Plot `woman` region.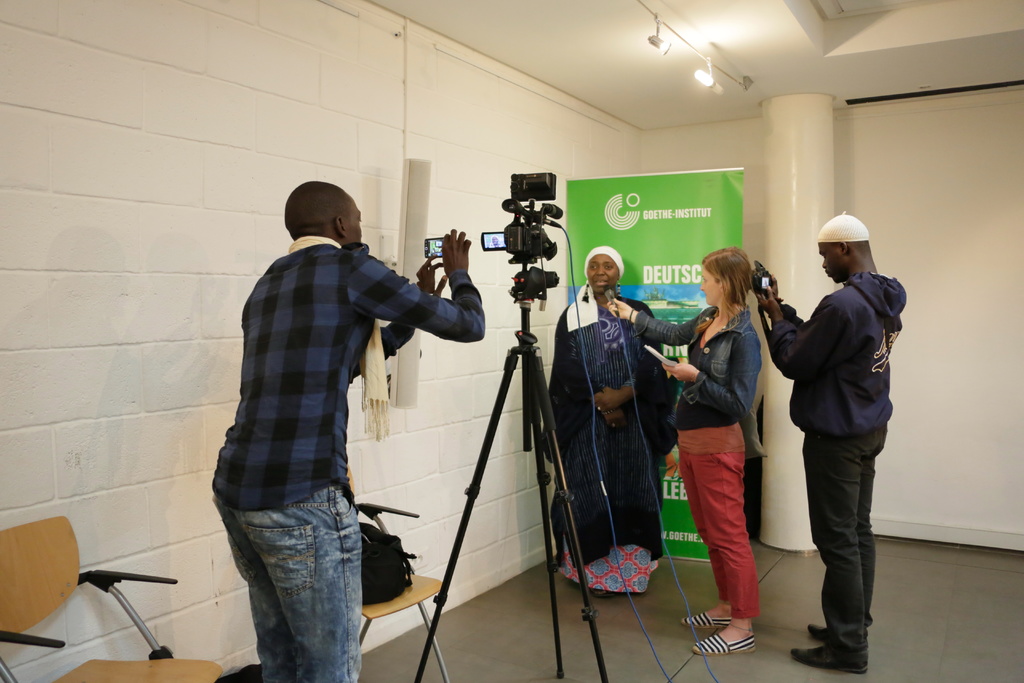
Plotted at x1=535, y1=238, x2=682, y2=615.
